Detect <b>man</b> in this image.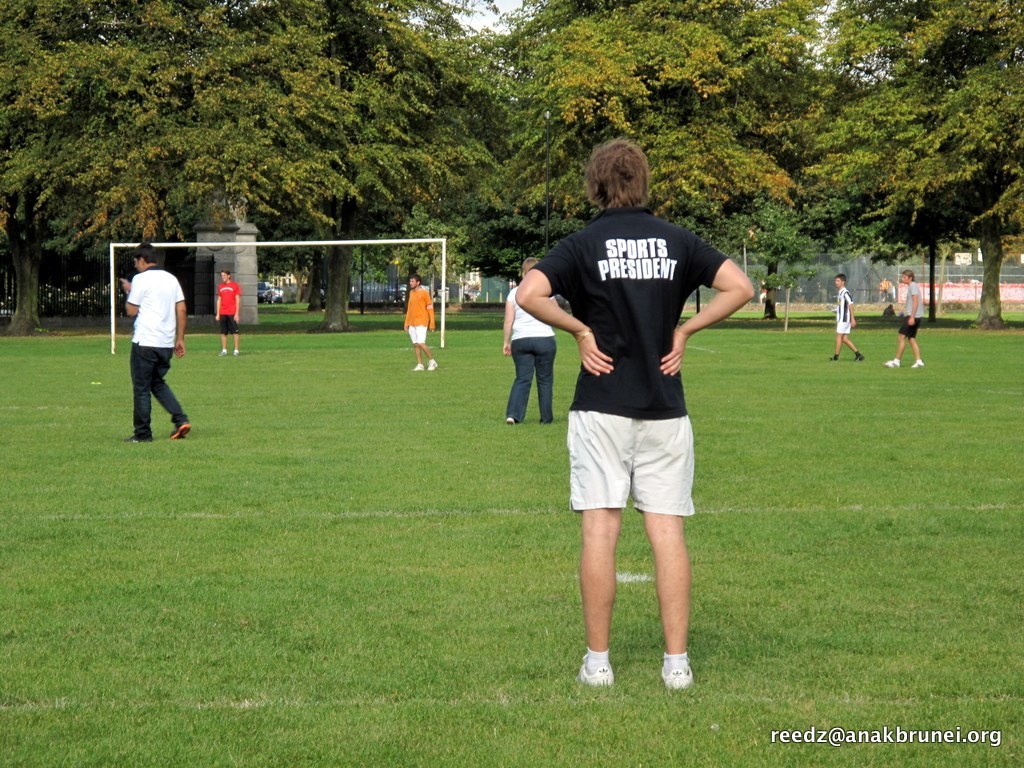
Detection: {"x1": 884, "y1": 268, "x2": 925, "y2": 369}.
